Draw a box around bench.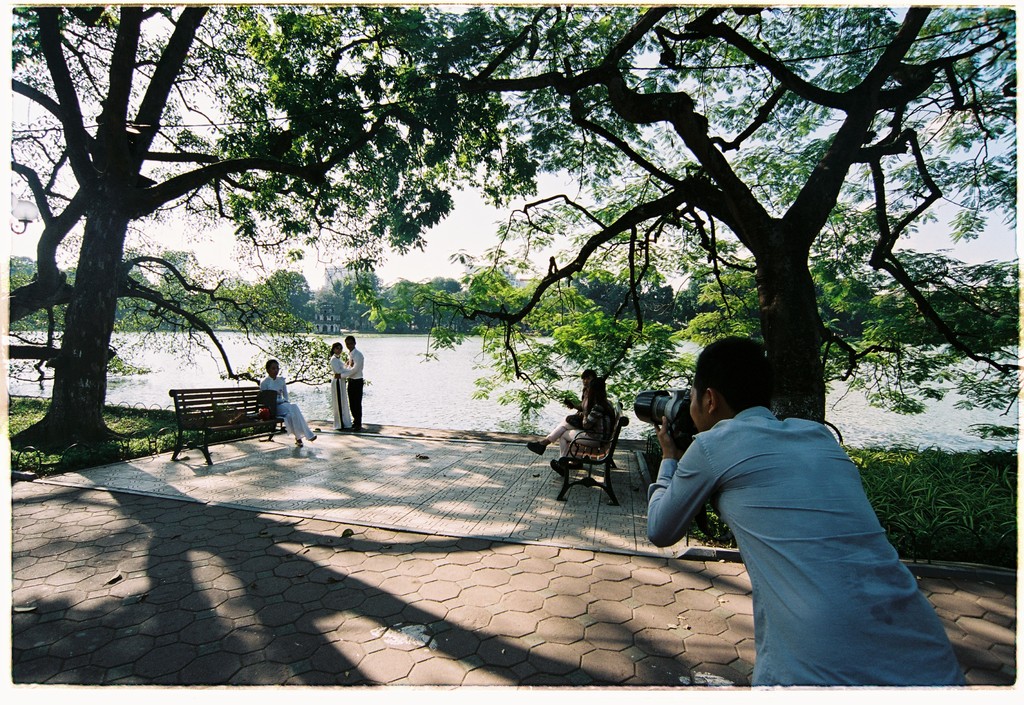
169 380 295 460.
